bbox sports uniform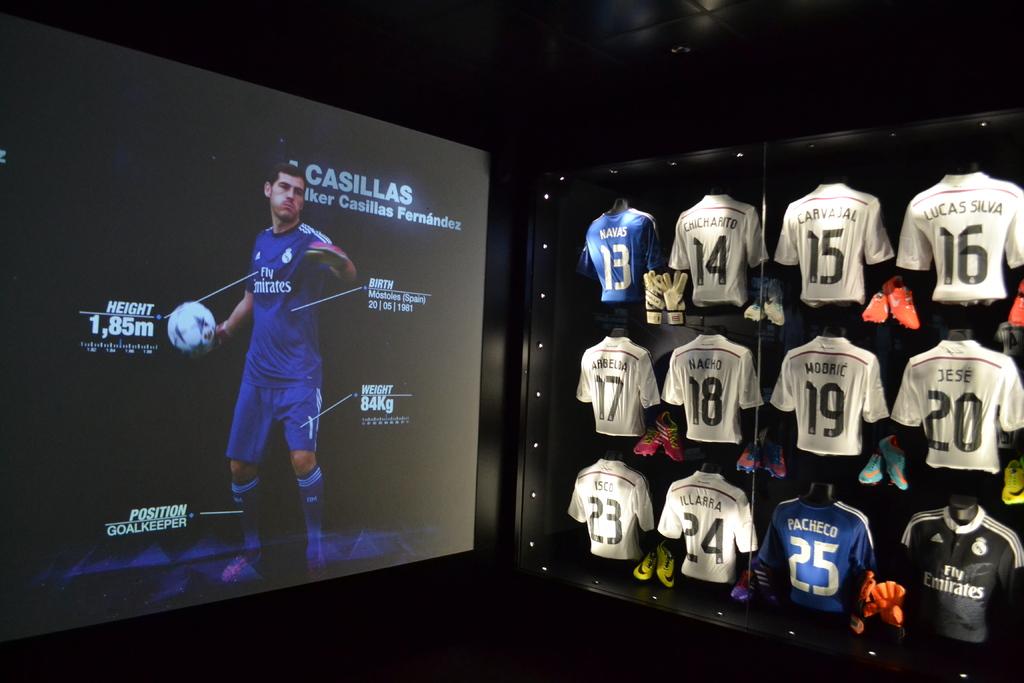
{"x1": 211, "y1": 218, "x2": 355, "y2": 577}
